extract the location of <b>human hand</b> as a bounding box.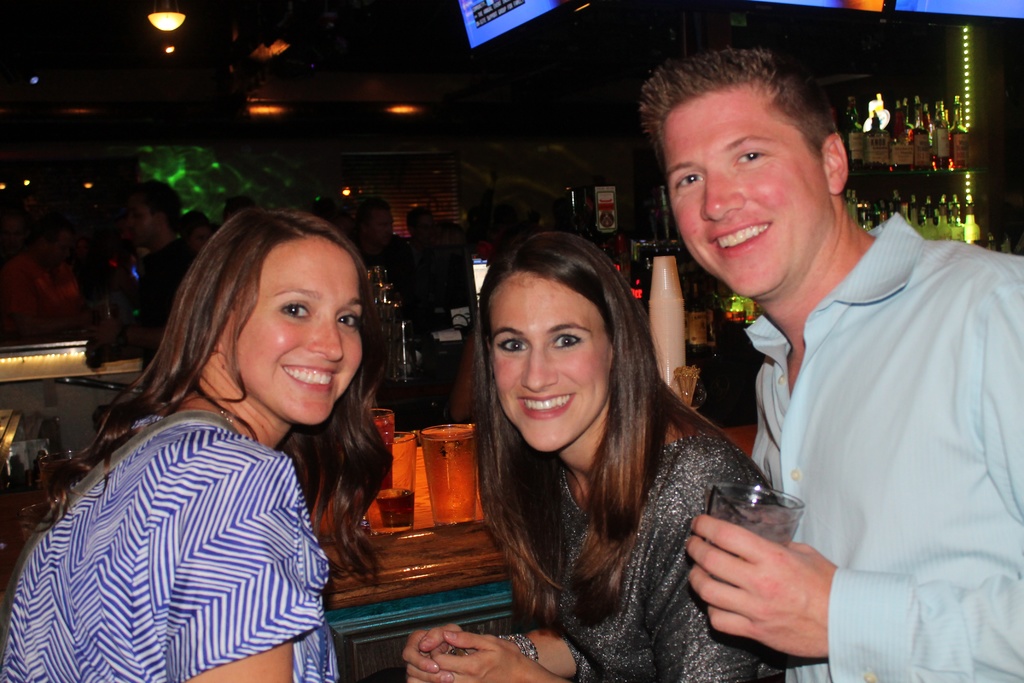
pyautogui.locateOnScreen(402, 623, 507, 682).
